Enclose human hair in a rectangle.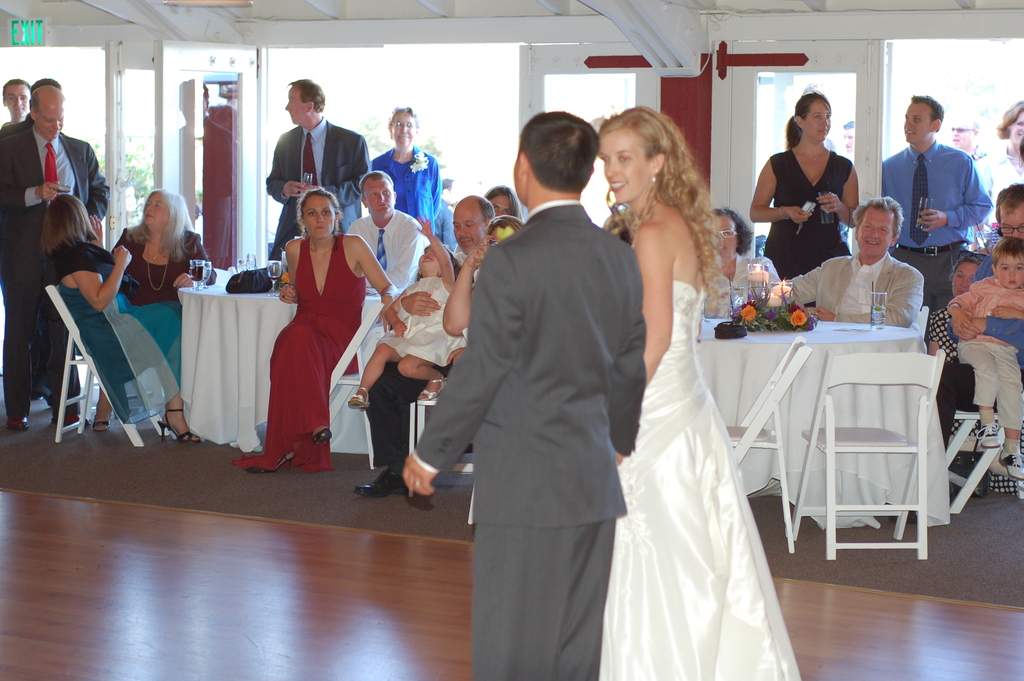
Rect(577, 103, 714, 291).
